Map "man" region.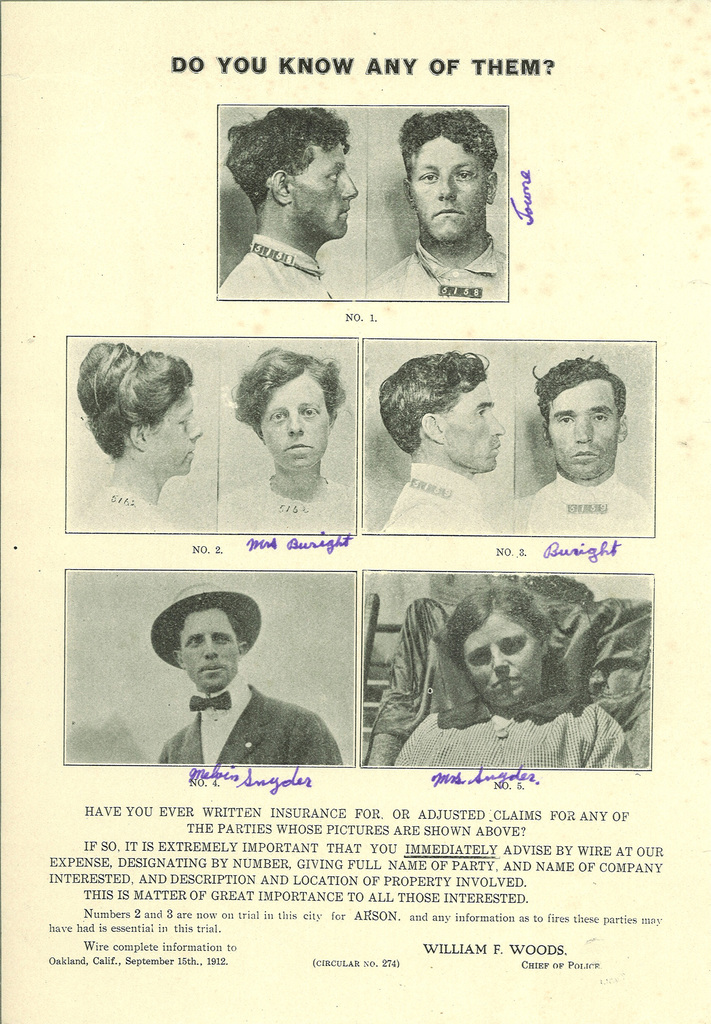
Mapped to pyautogui.locateOnScreen(218, 102, 358, 300).
